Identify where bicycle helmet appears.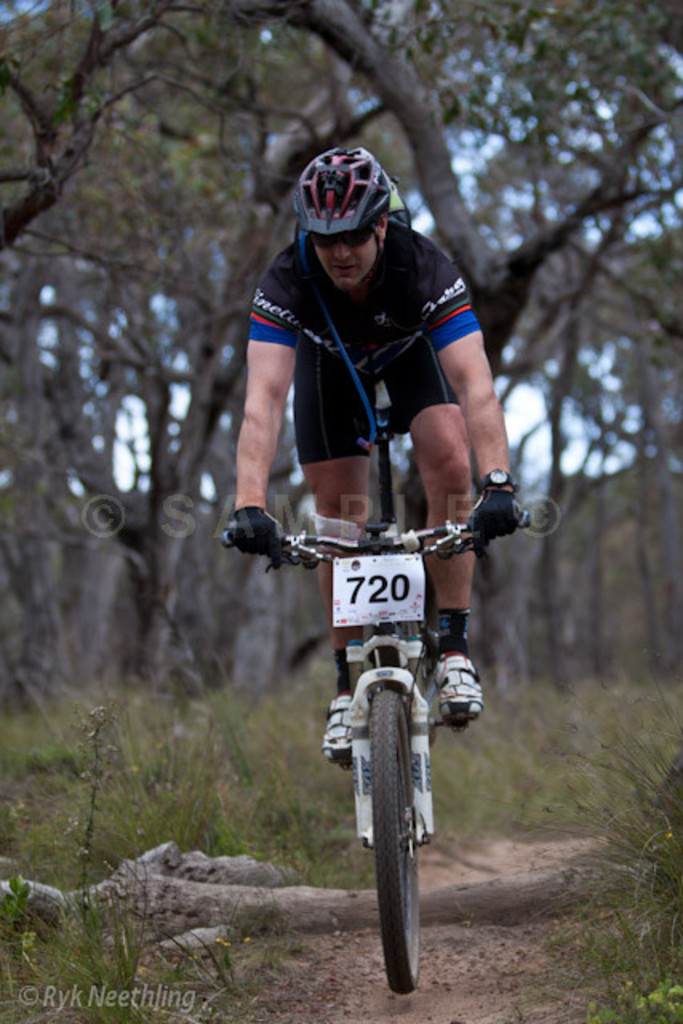
Appears at [x1=299, y1=149, x2=390, y2=237].
